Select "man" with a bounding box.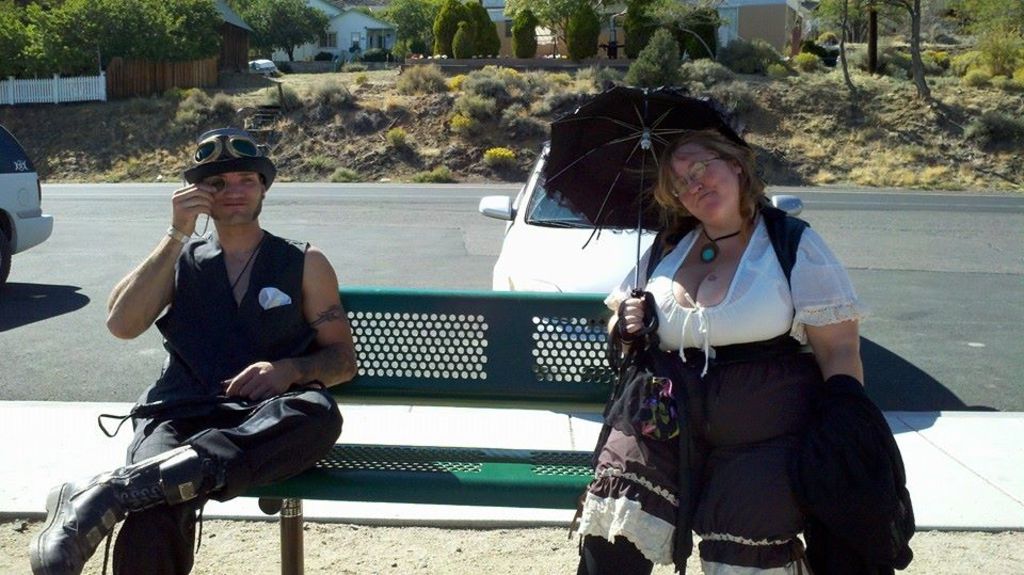
bbox=(85, 142, 362, 513).
